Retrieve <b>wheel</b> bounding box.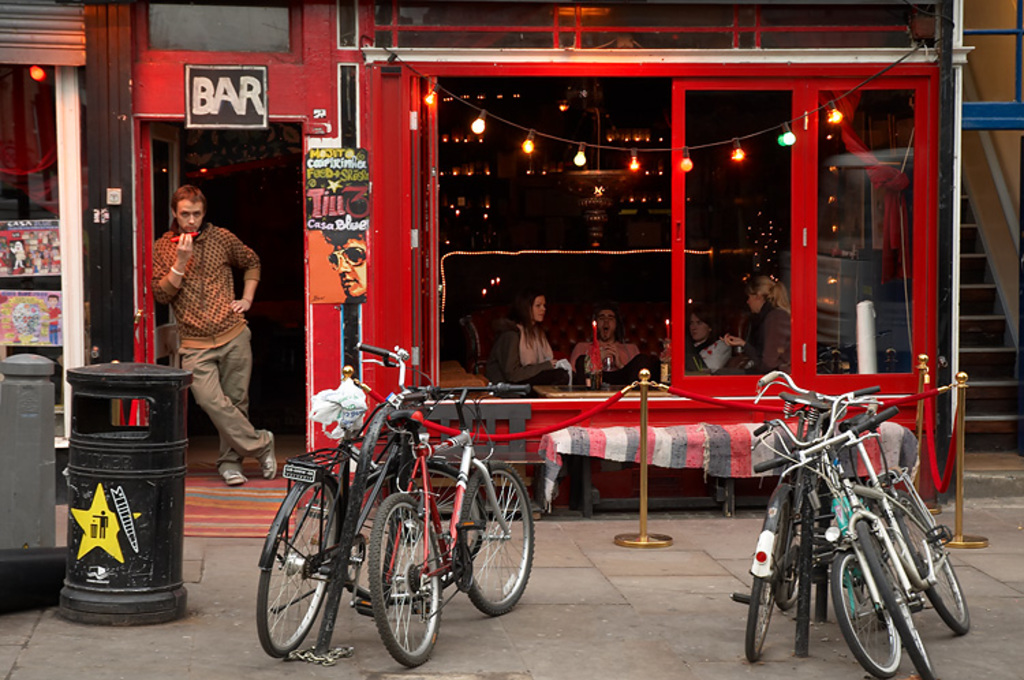
Bounding box: 856/520/931/679.
